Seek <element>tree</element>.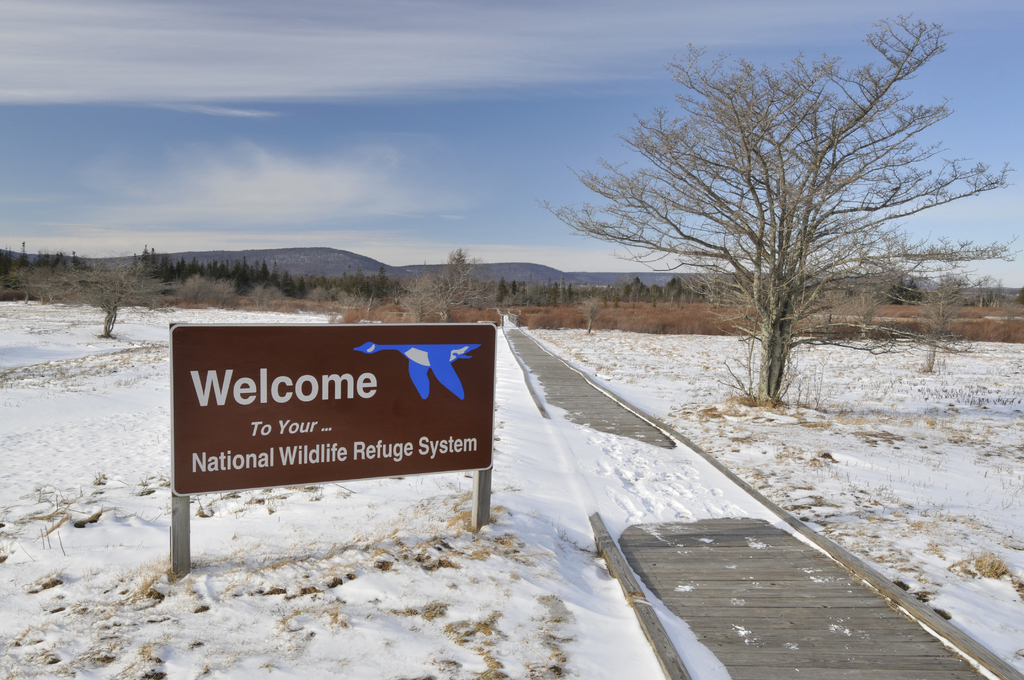
left=576, top=295, right=601, bottom=335.
